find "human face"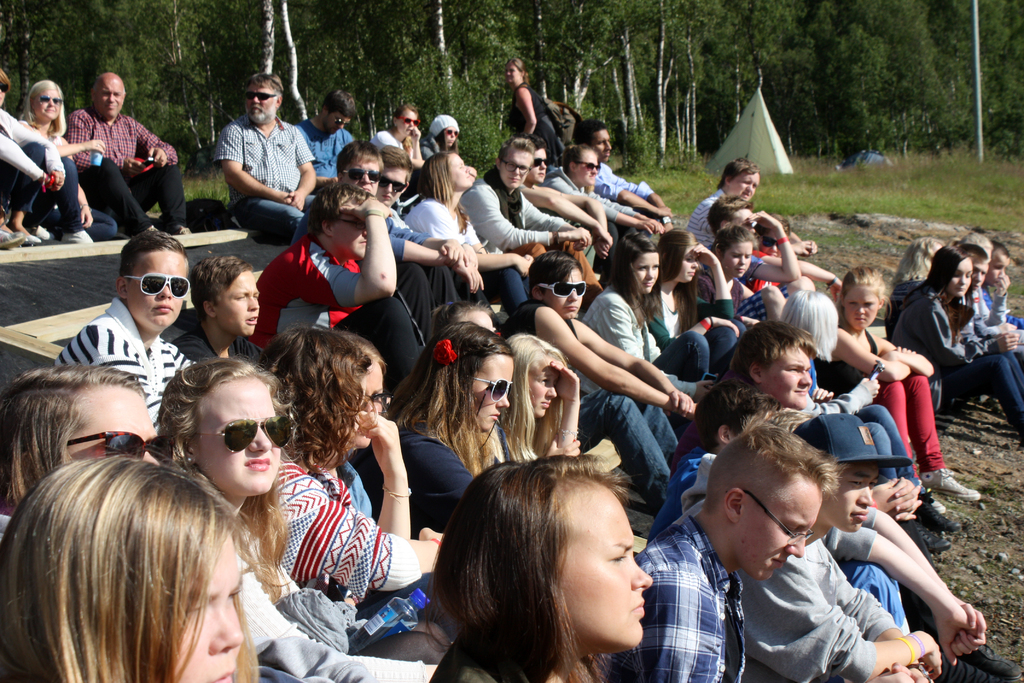
{"left": 767, "top": 347, "right": 813, "bottom": 407}
